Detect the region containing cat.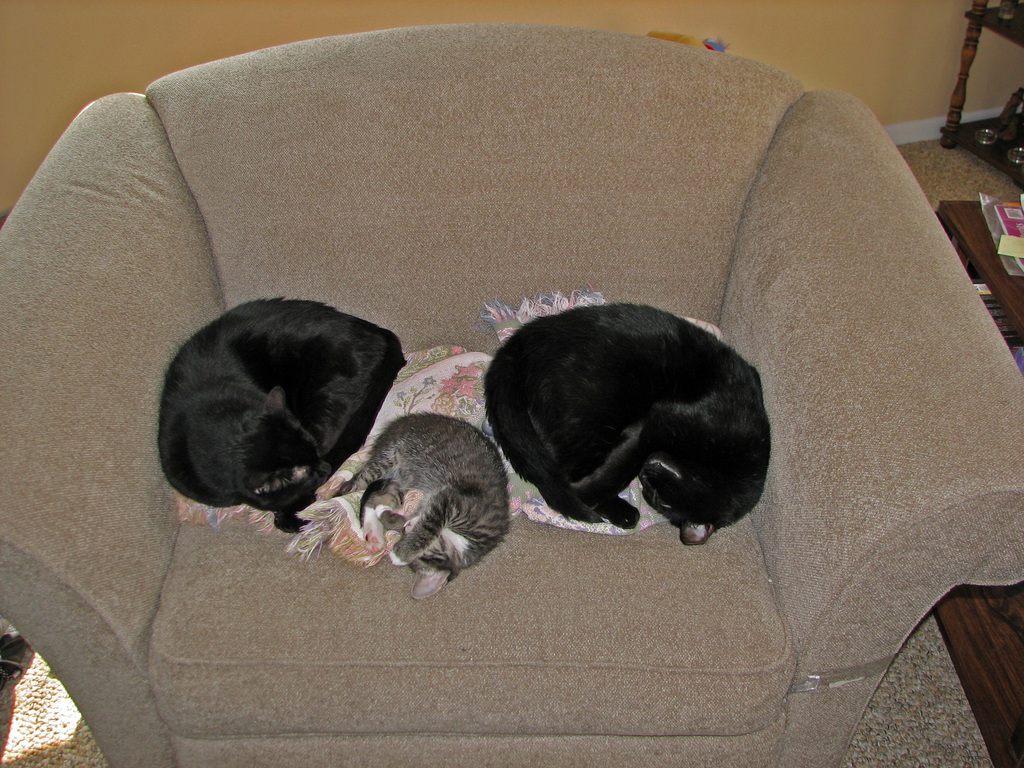
<box>335,413,509,593</box>.
